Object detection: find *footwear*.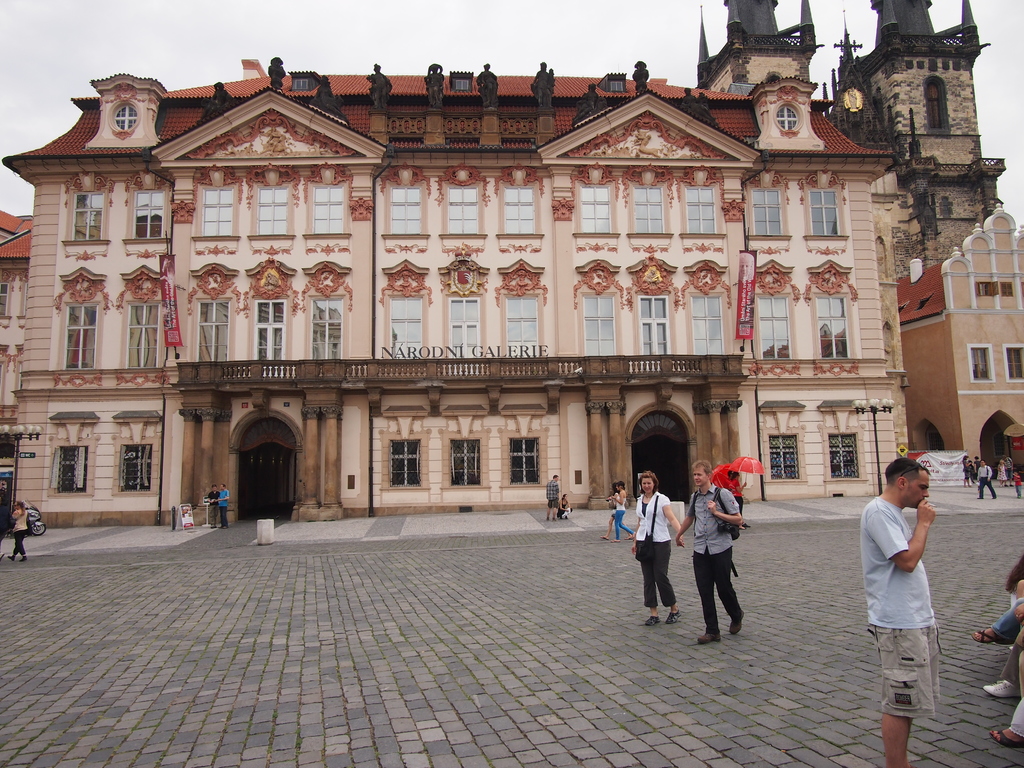
detection(7, 554, 17, 564).
